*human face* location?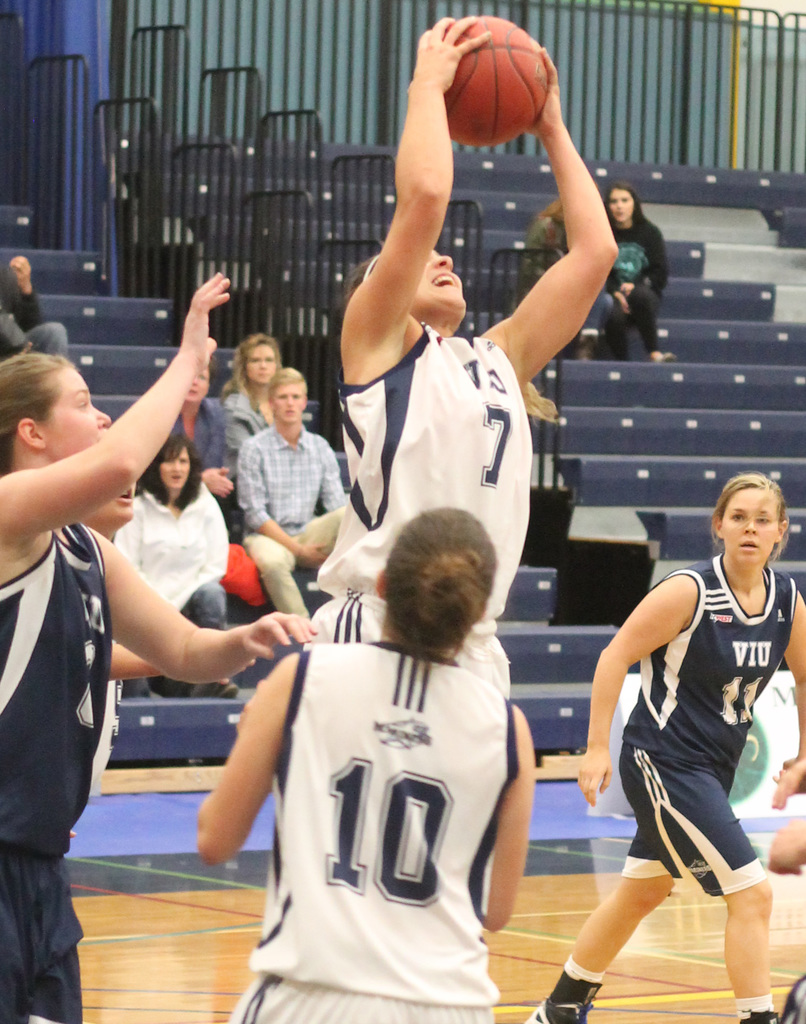
415 250 470 318
